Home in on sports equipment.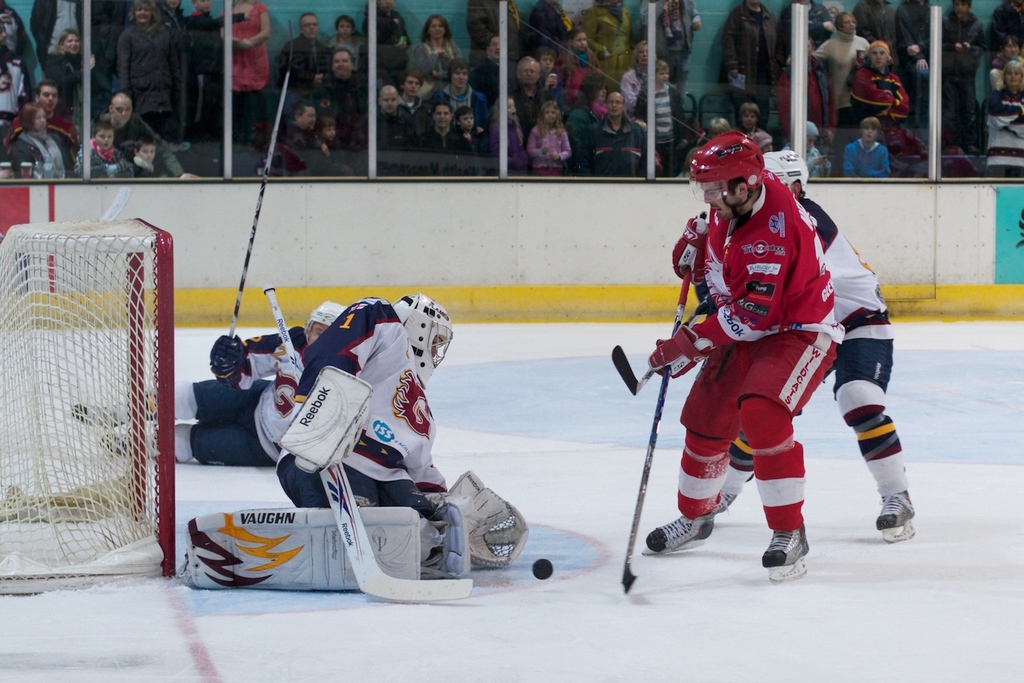
Homed in at detection(532, 557, 556, 579).
